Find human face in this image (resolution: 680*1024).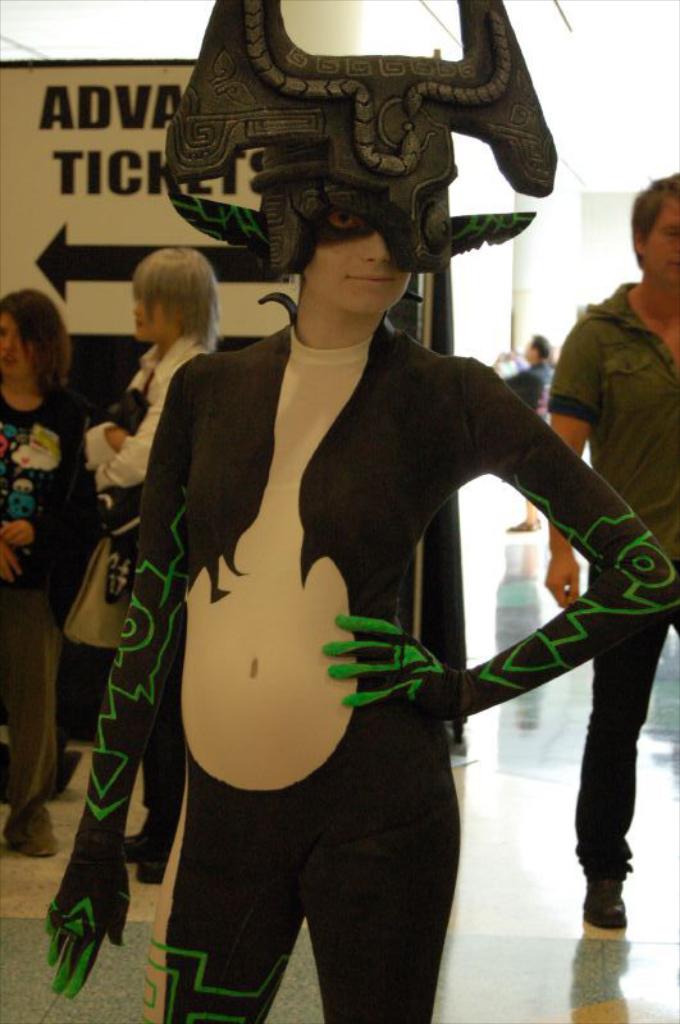
rect(0, 311, 36, 380).
